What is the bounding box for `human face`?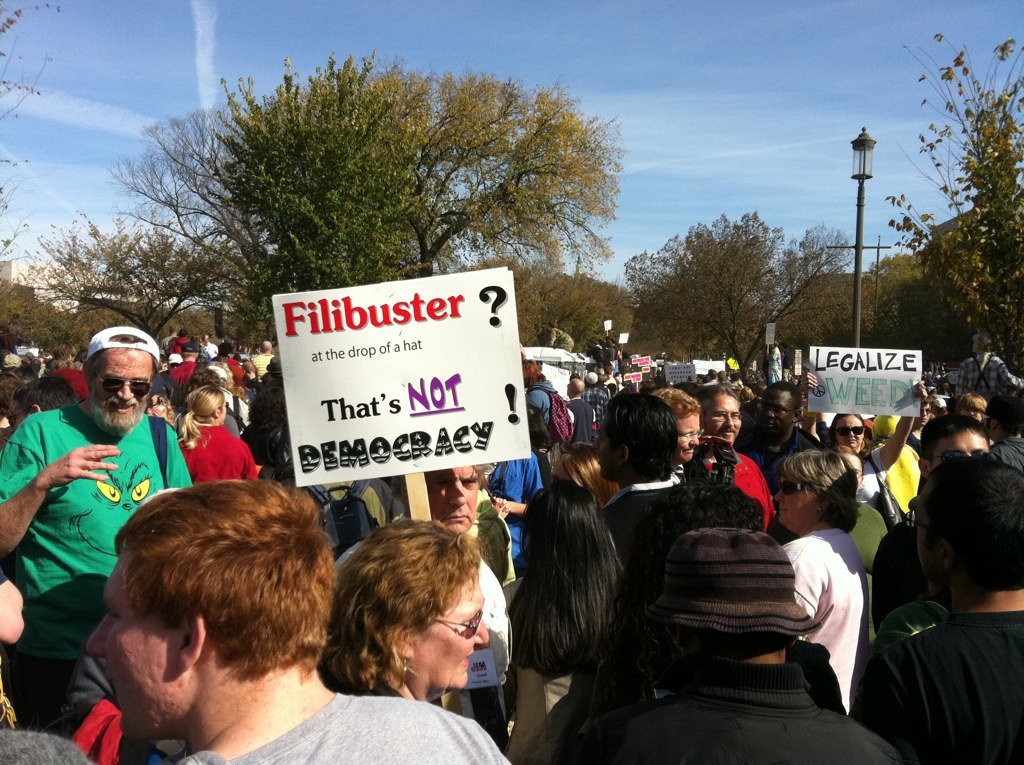
775:472:822:531.
